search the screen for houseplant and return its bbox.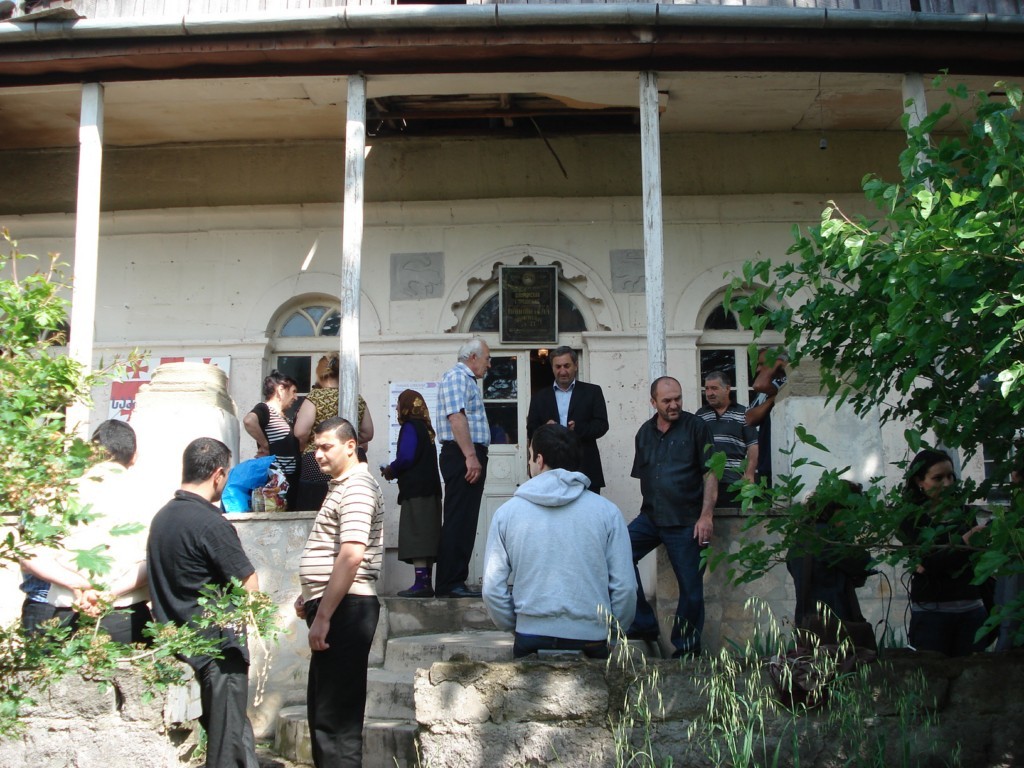
Found: [593,605,673,767].
